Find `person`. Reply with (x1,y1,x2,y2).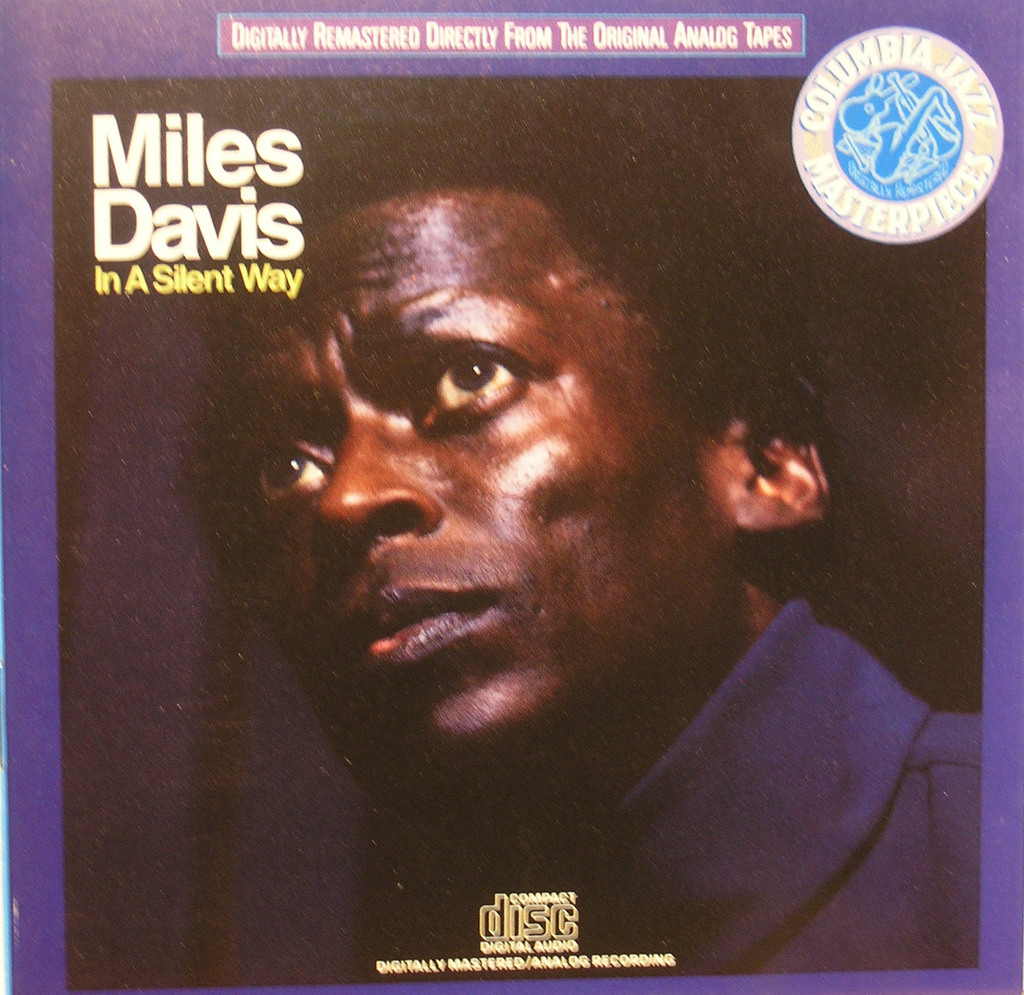
(96,133,924,969).
